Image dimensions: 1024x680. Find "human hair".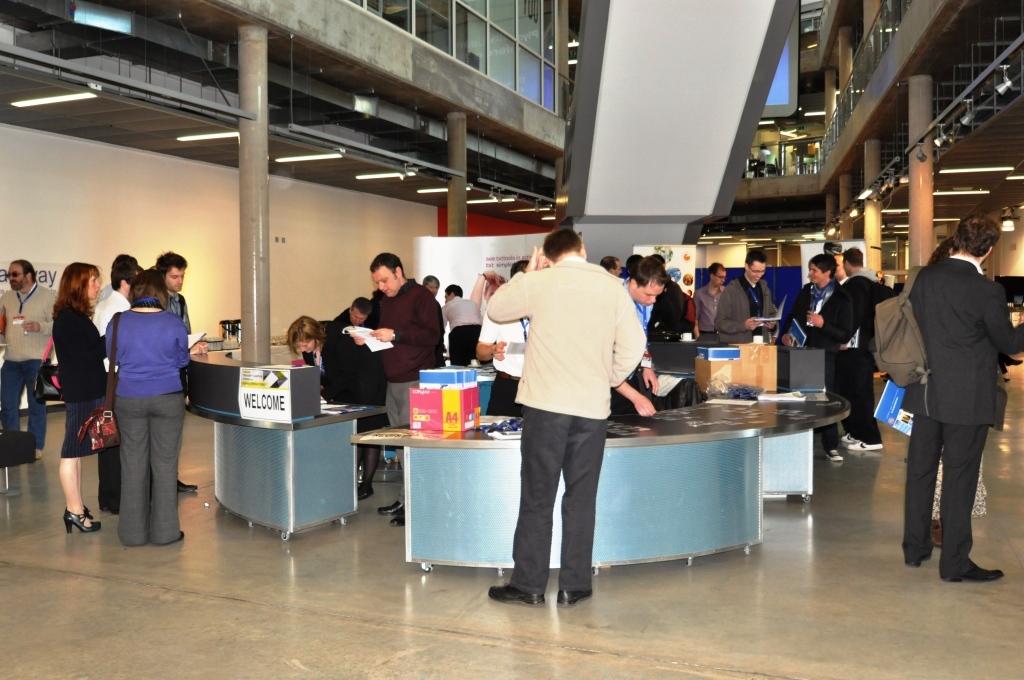
locate(812, 254, 837, 276).
